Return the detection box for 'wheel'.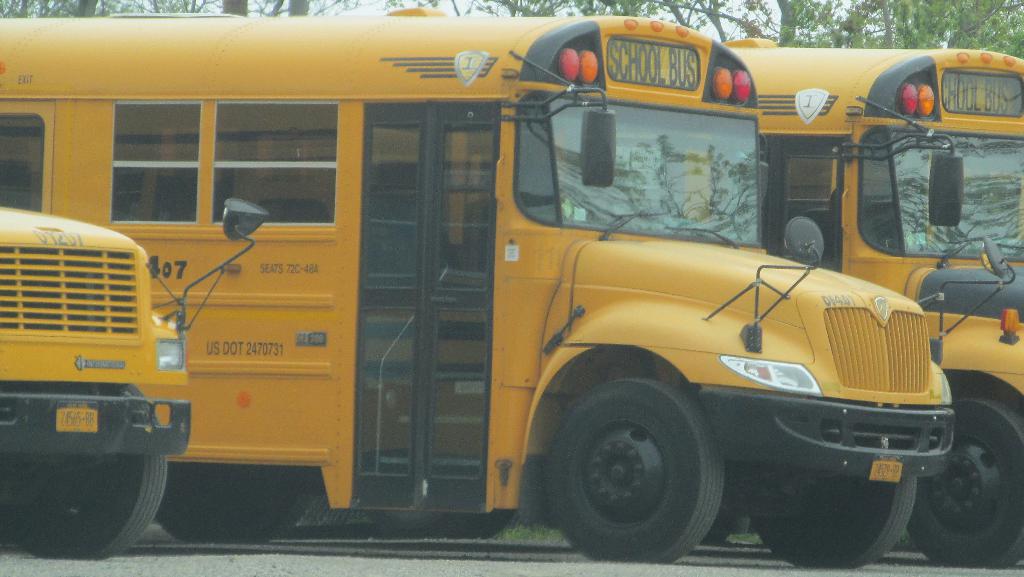
pyautogui.locateOnScreen(450, 503, 527, 535).
